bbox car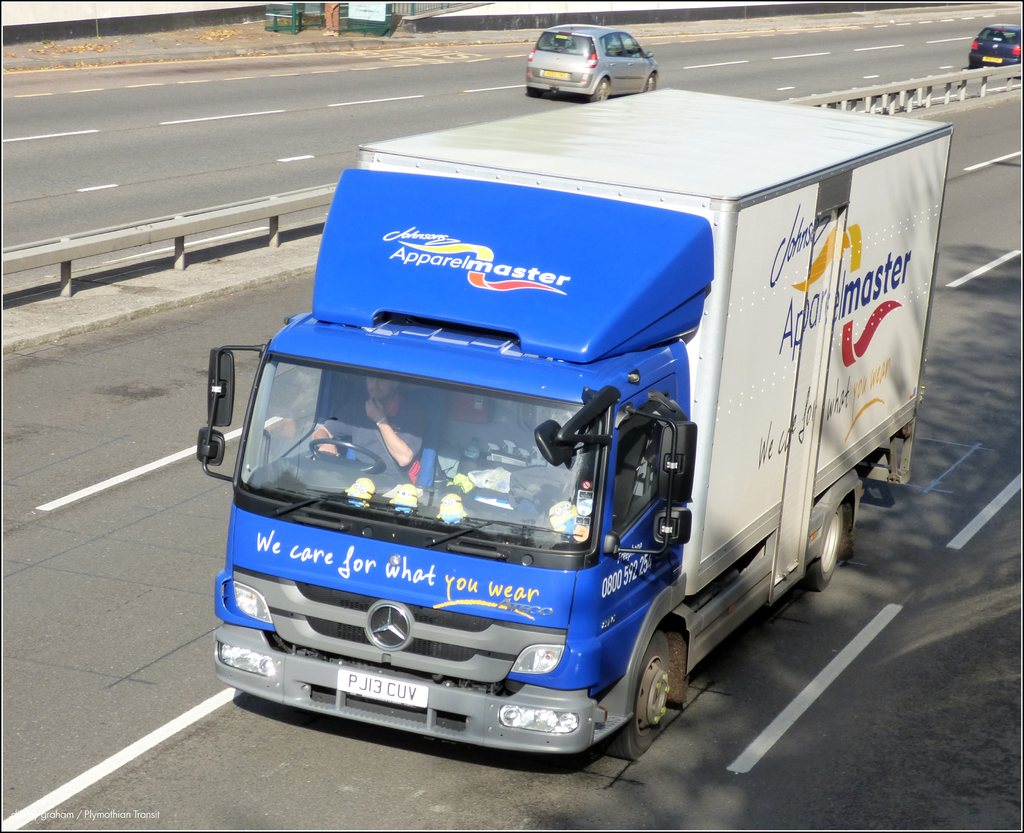
966 22 1023 67
